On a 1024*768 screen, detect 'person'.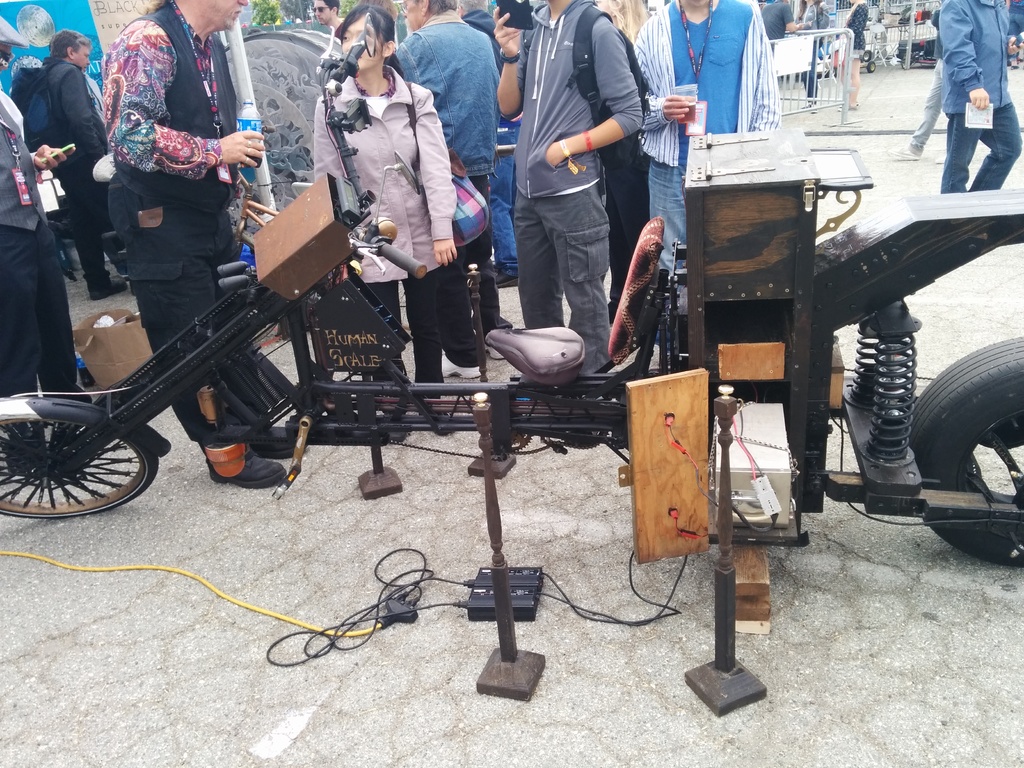
[634, 0, 782, 352].
